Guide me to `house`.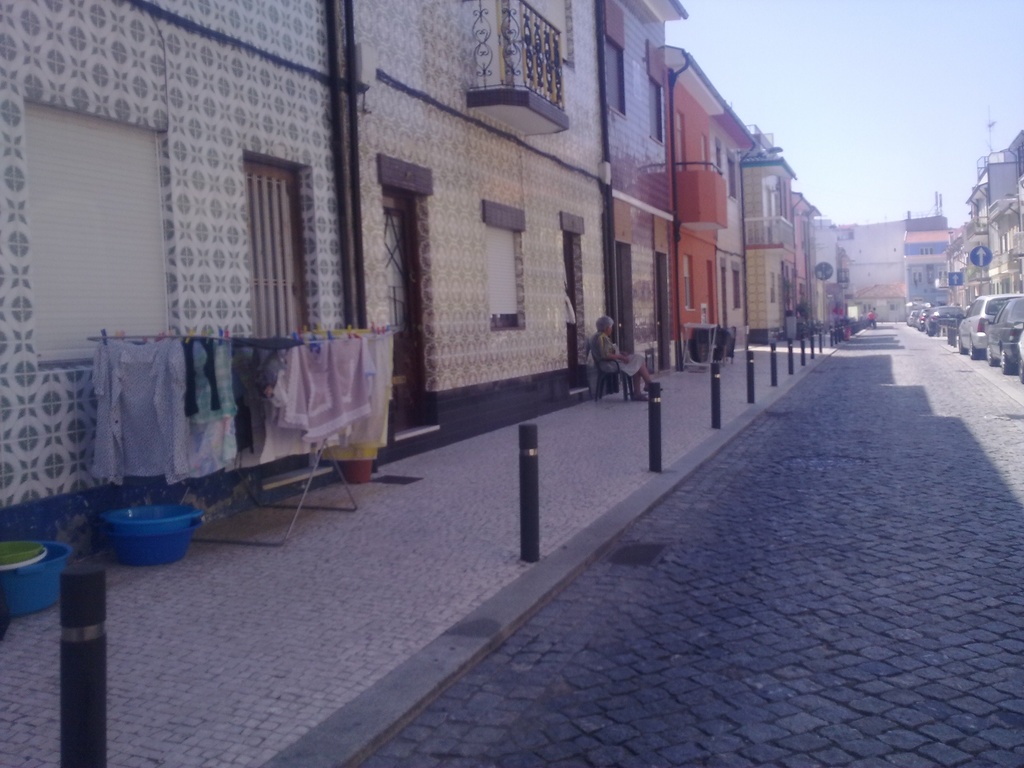
Guidance: box(0, 0, 689, 558).
